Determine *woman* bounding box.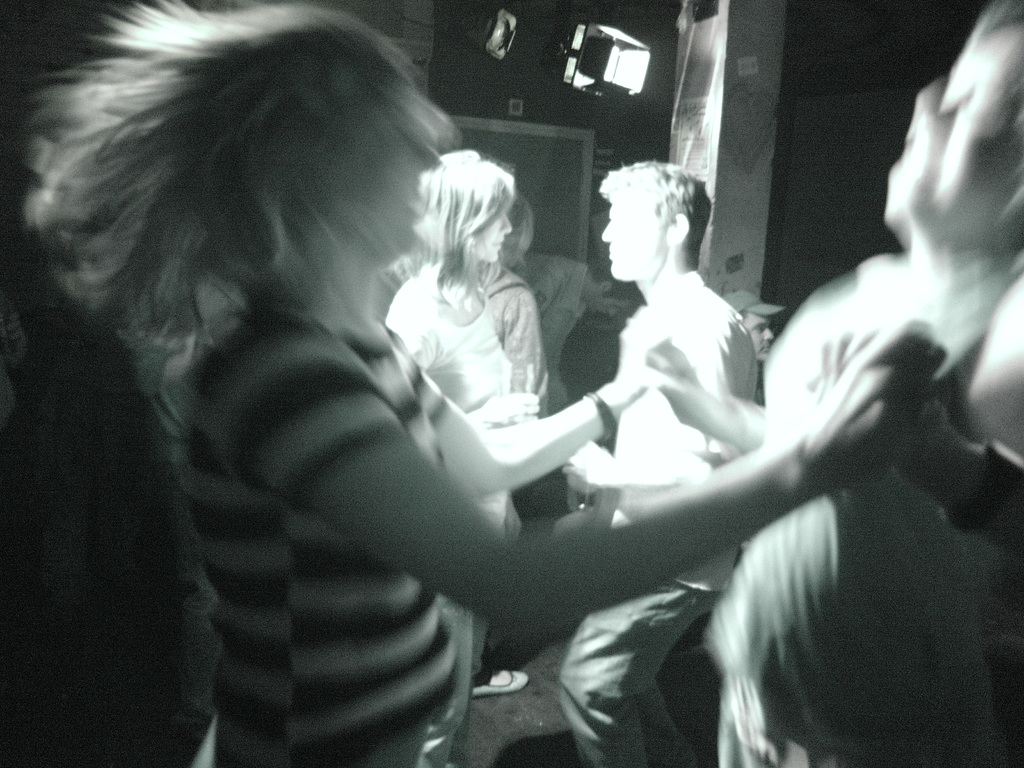
Determined: BBox(55, 21, 752, 765).
